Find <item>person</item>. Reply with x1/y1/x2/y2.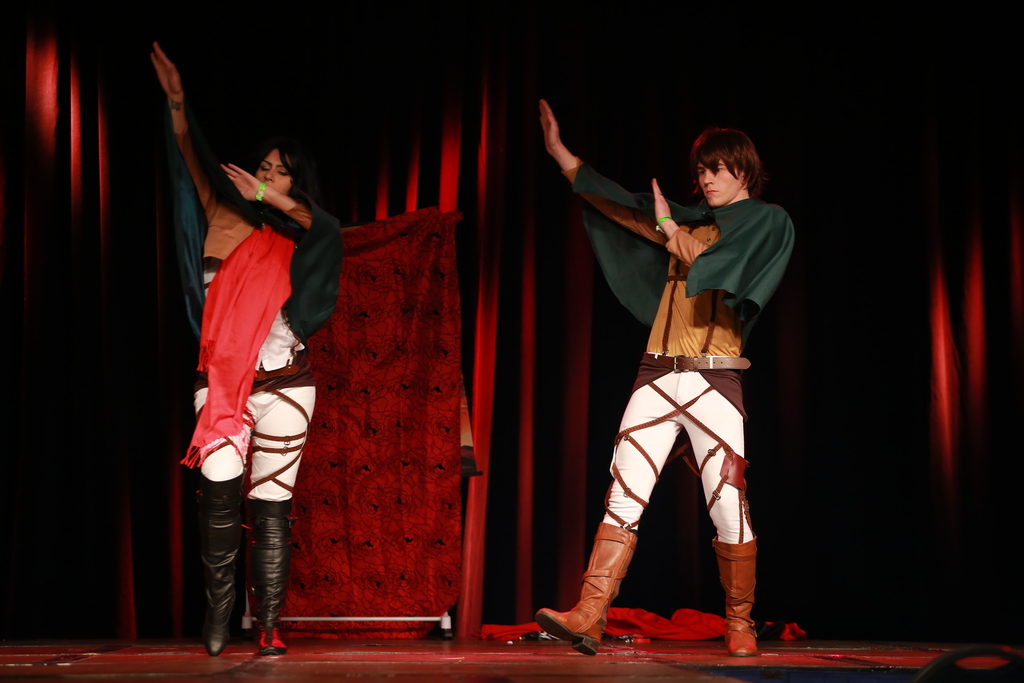
536/94/796/657.
